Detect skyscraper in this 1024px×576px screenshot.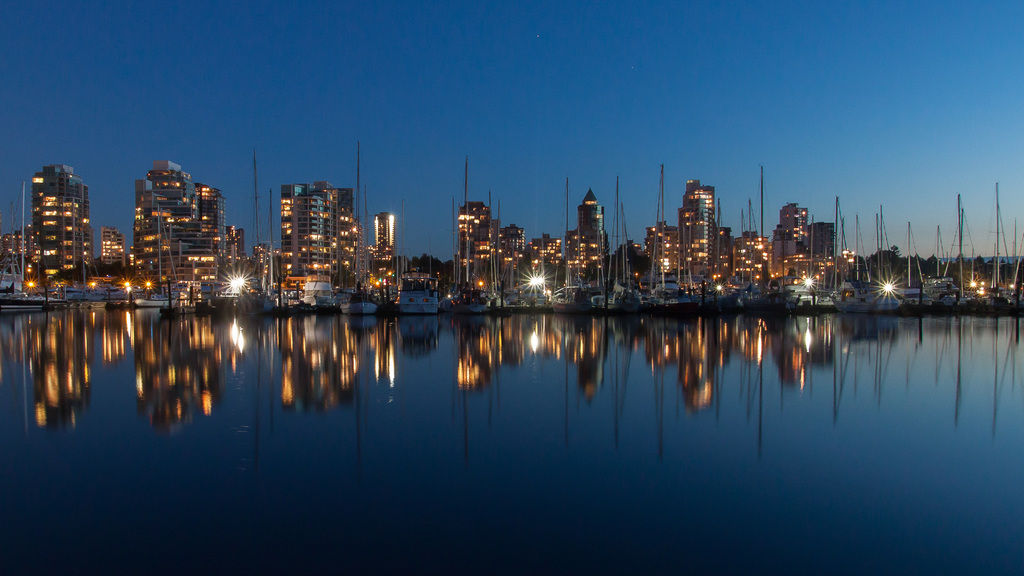
Detection: 220,225,249,277.
